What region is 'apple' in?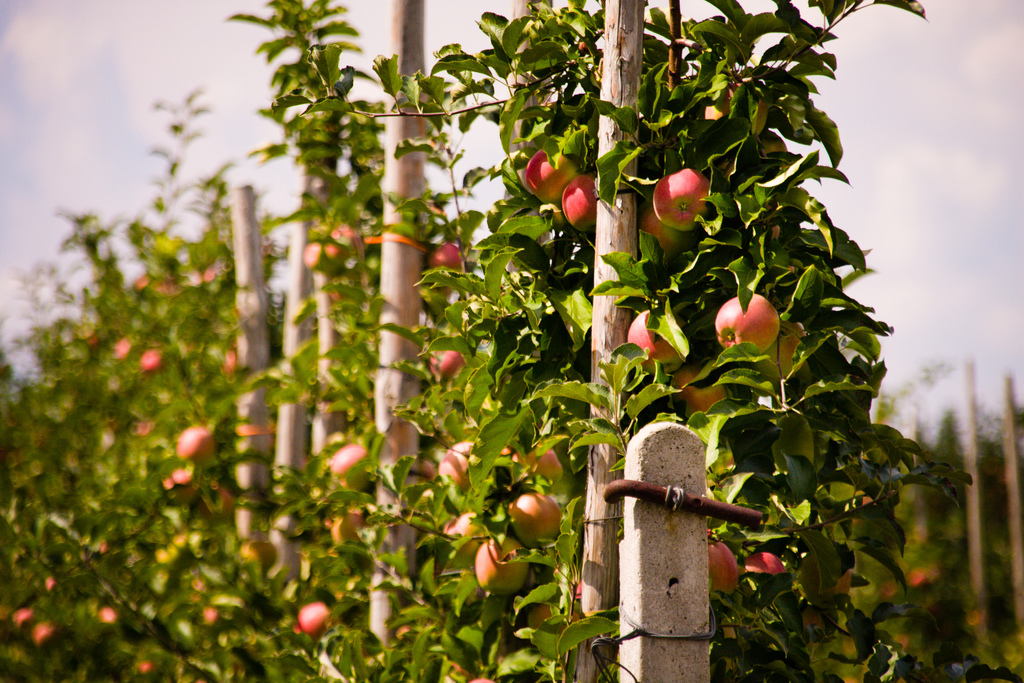
x1=758 y1=323 x2=808 y2=381.
